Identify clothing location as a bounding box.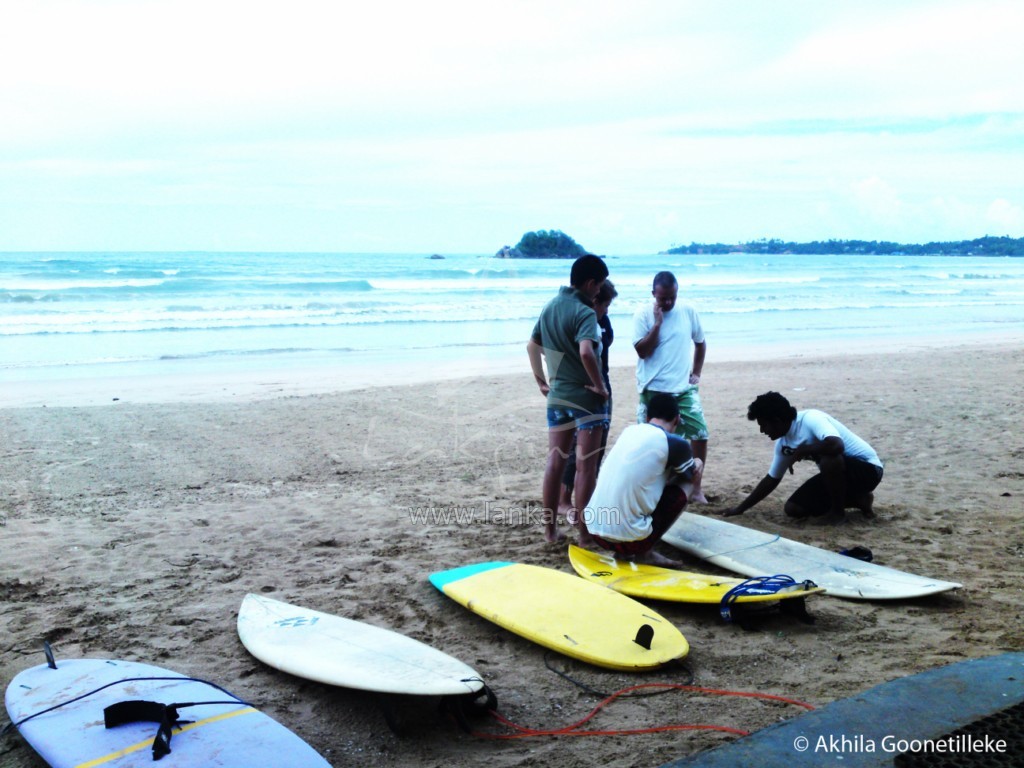
(628, 303, 714, 446).
